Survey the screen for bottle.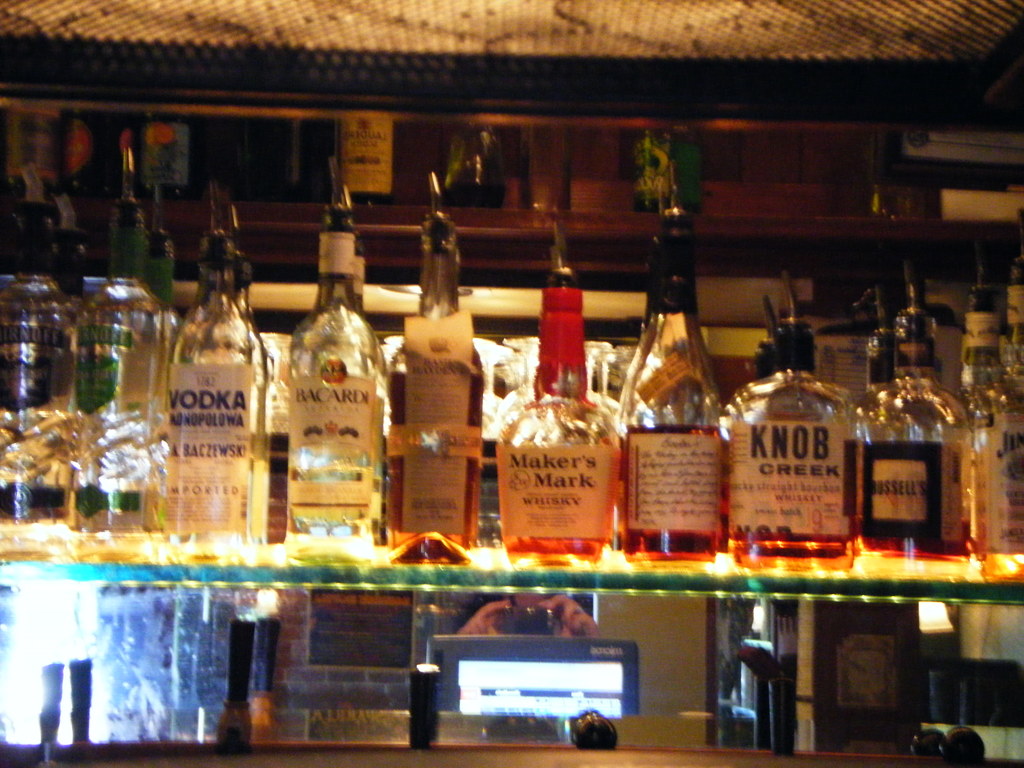
Survey found: box=[152, 270, 262, 536].
